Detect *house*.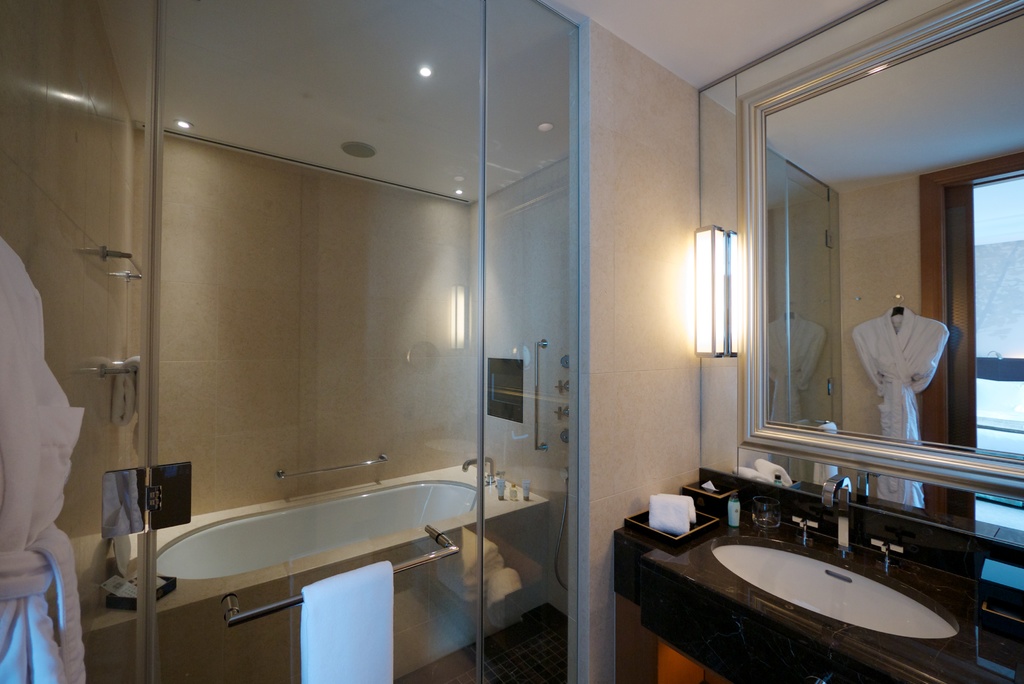
Detected at 0,0,1023,683.
